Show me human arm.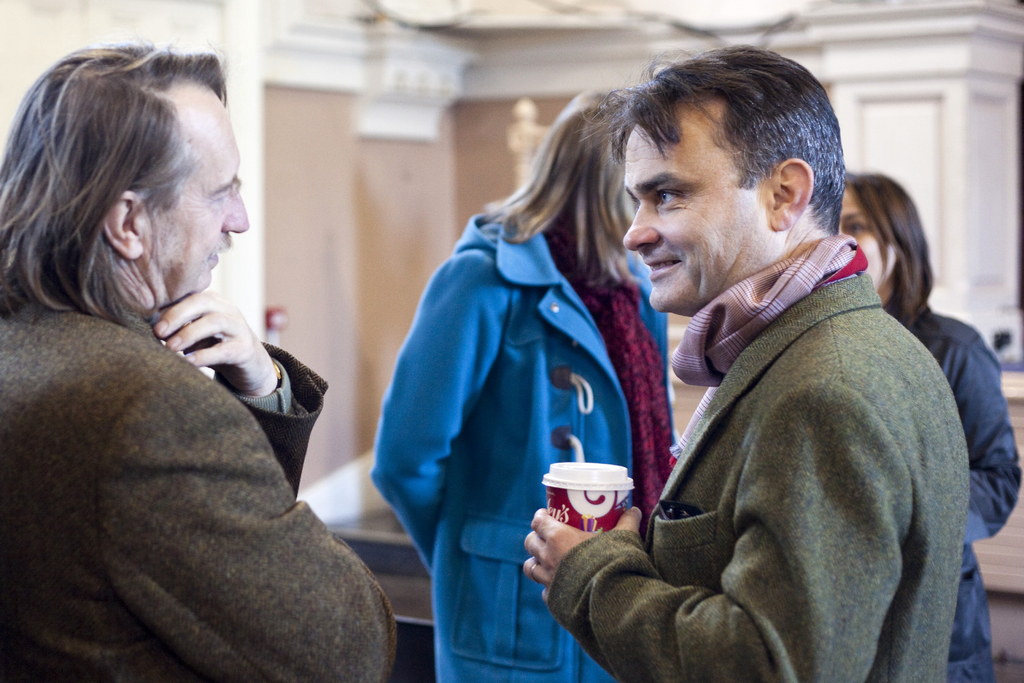
human arm is here: (x1=516, y1=383, x2=914, y2=679).
